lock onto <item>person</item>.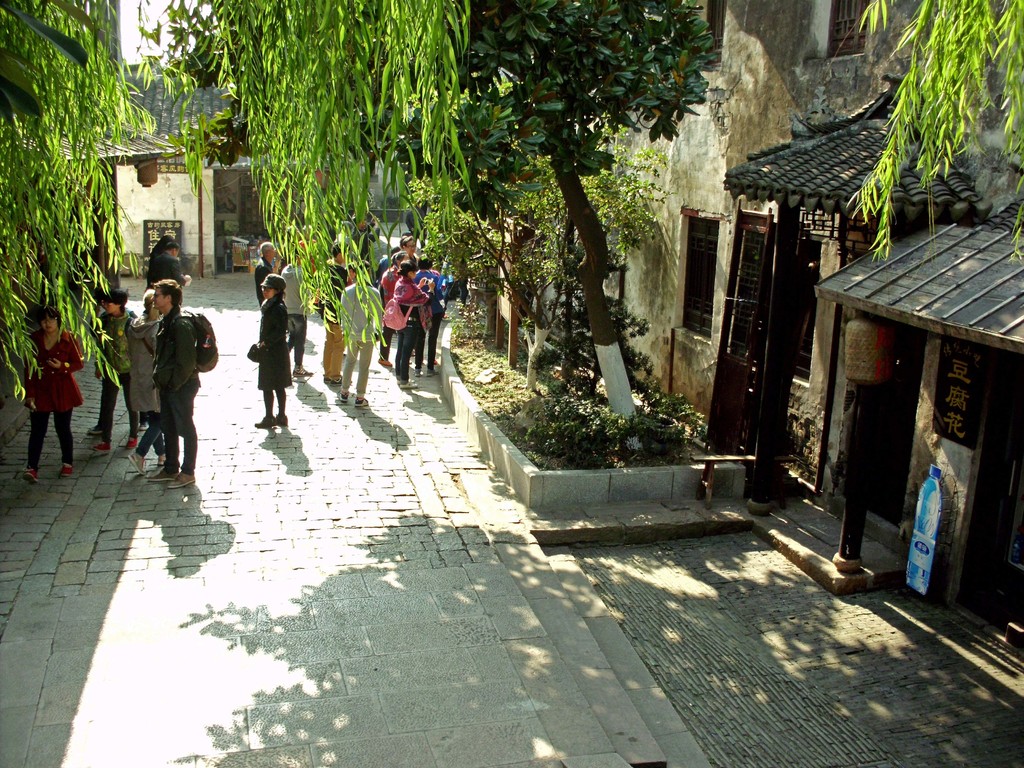
Locked: bbox=(283, 241, 319, 372).
